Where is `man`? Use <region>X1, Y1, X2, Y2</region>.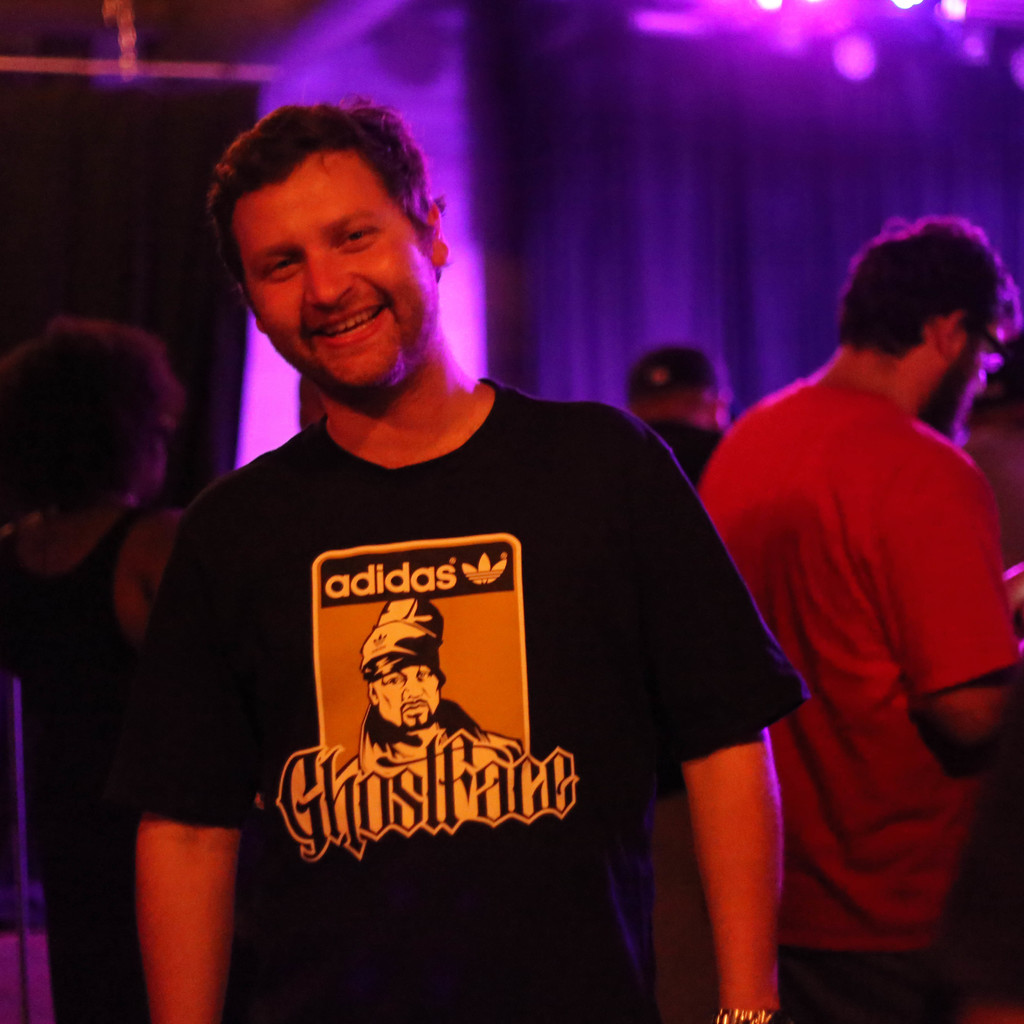
<region>694, 207, 1023, 1023</region>.
